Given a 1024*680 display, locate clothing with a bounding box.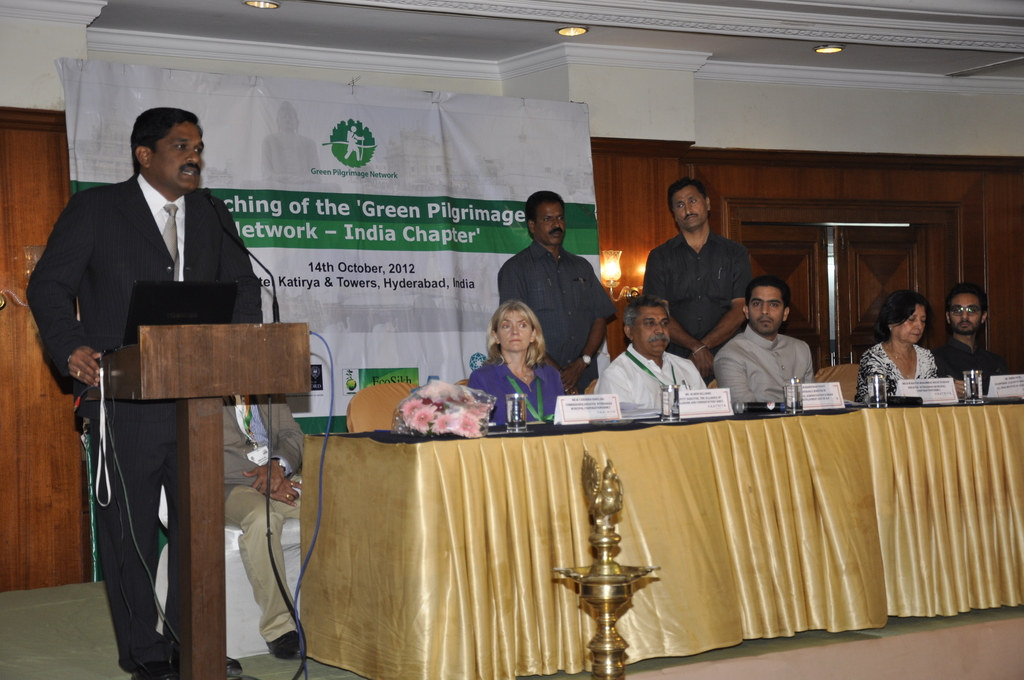
Located: bbox=[500, 236, 615, 387].
